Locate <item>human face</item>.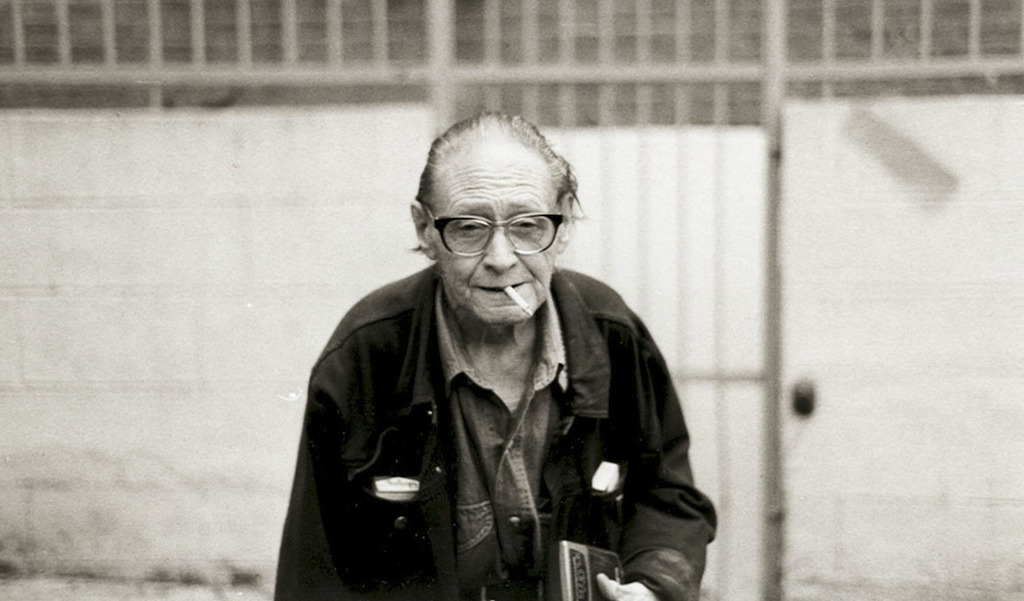
Bounding box: <box>428,155,571,324</box>.
